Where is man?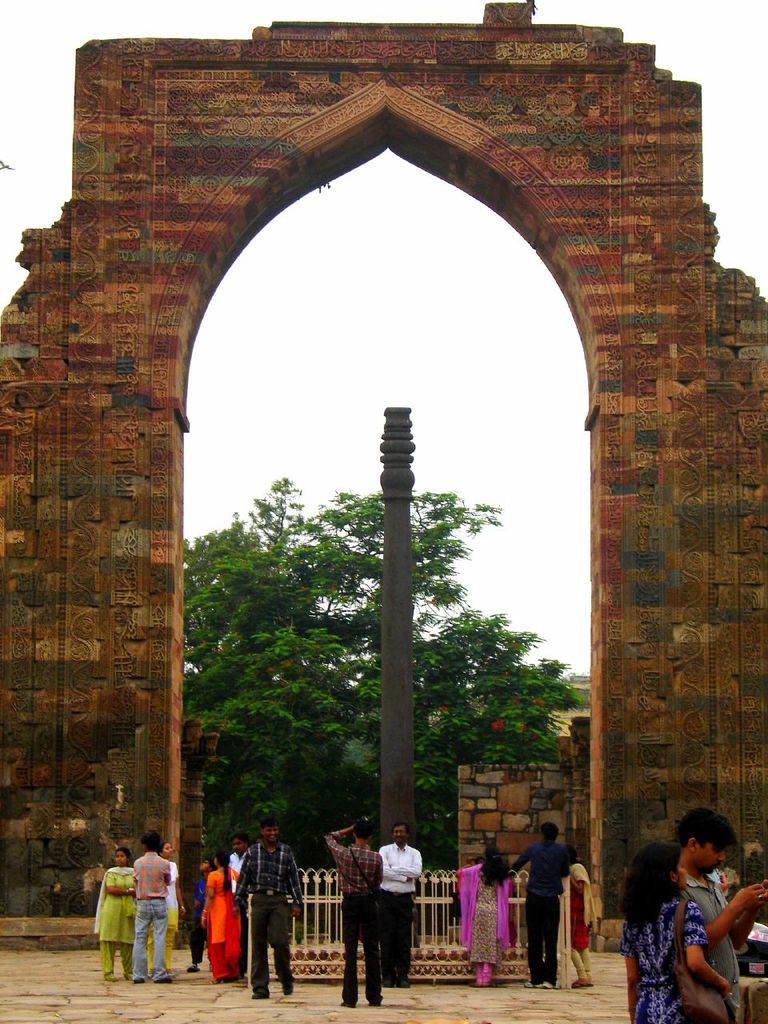
128 829 176 982.
